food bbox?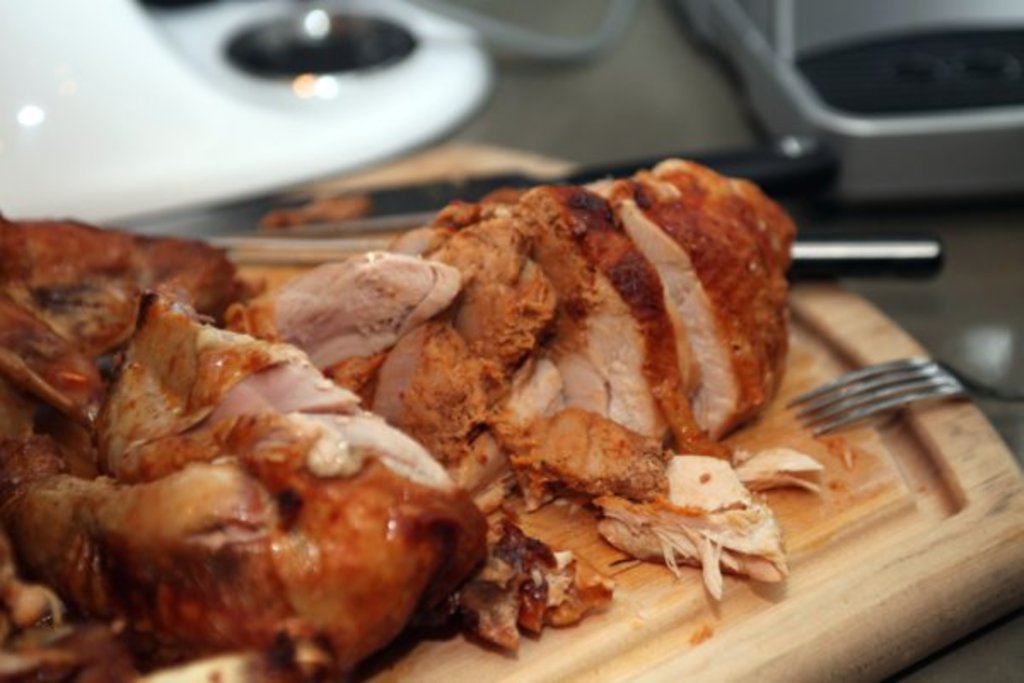
BBox(60, 169, 860, 654)
